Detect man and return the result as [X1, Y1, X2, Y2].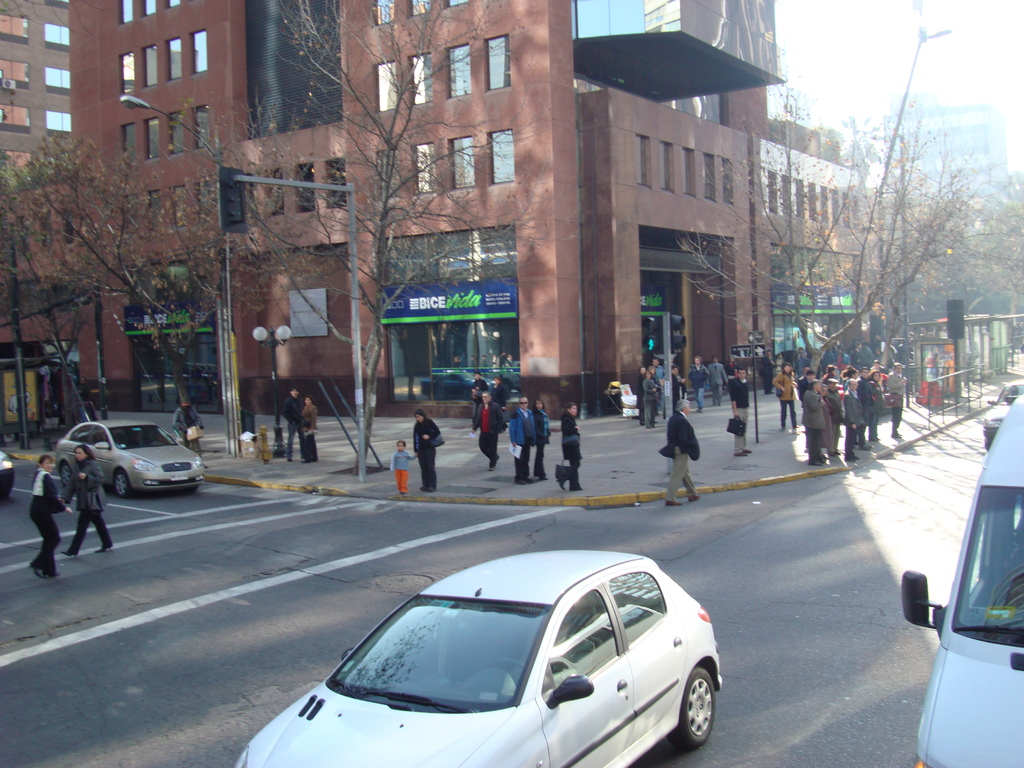
[883, 359, 907, 440].
